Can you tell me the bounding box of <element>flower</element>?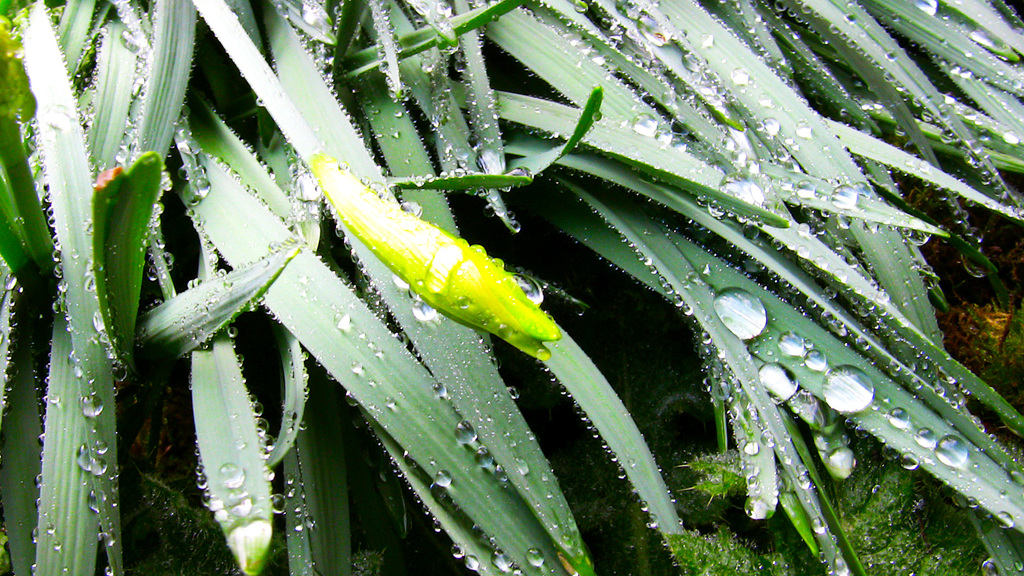
[292, 156, 569, 365].
